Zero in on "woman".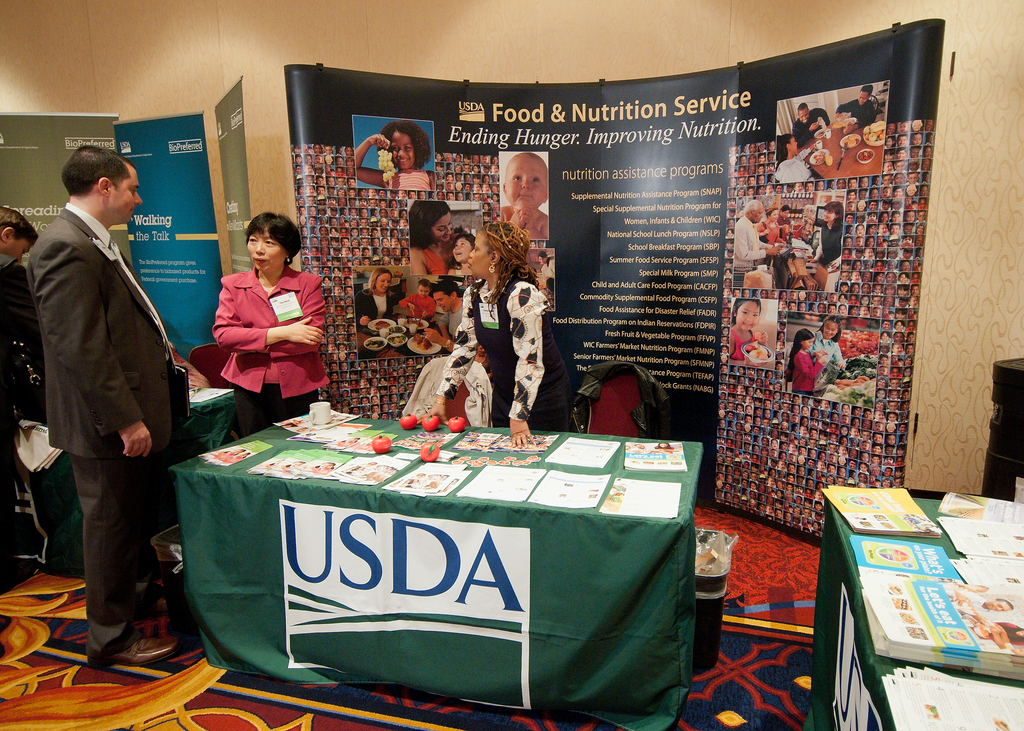
Zeroed in: bbox=[772, 133, 819, 179].
